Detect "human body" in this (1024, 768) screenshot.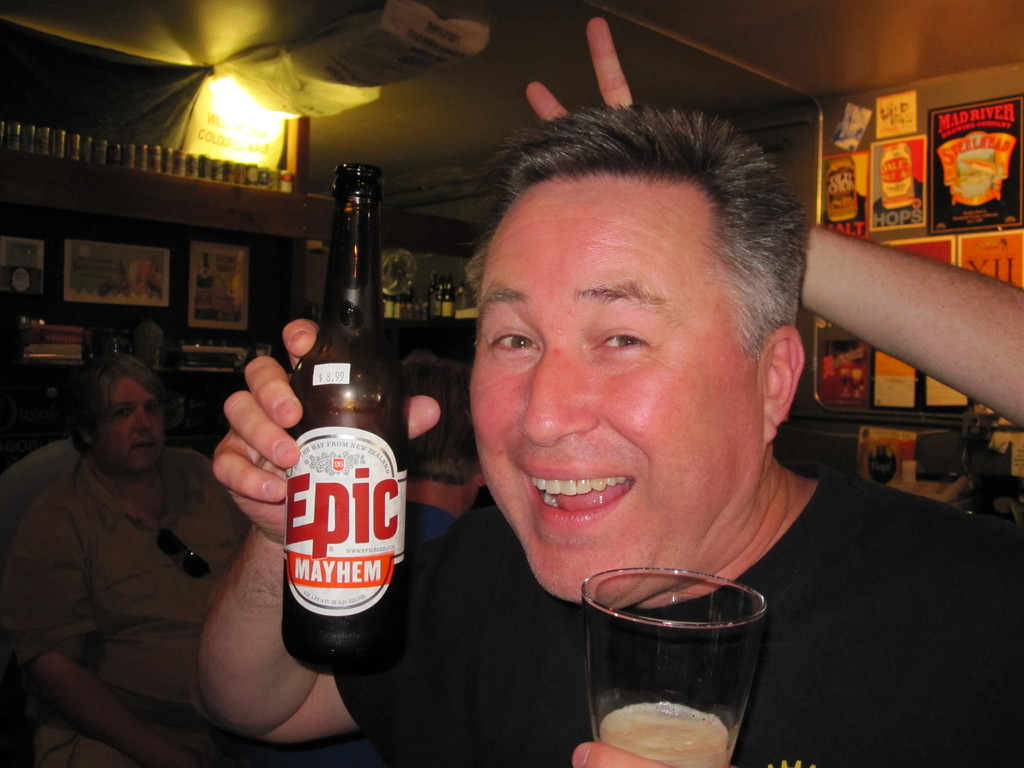
Detection: 186, 93, 1023, 765.
